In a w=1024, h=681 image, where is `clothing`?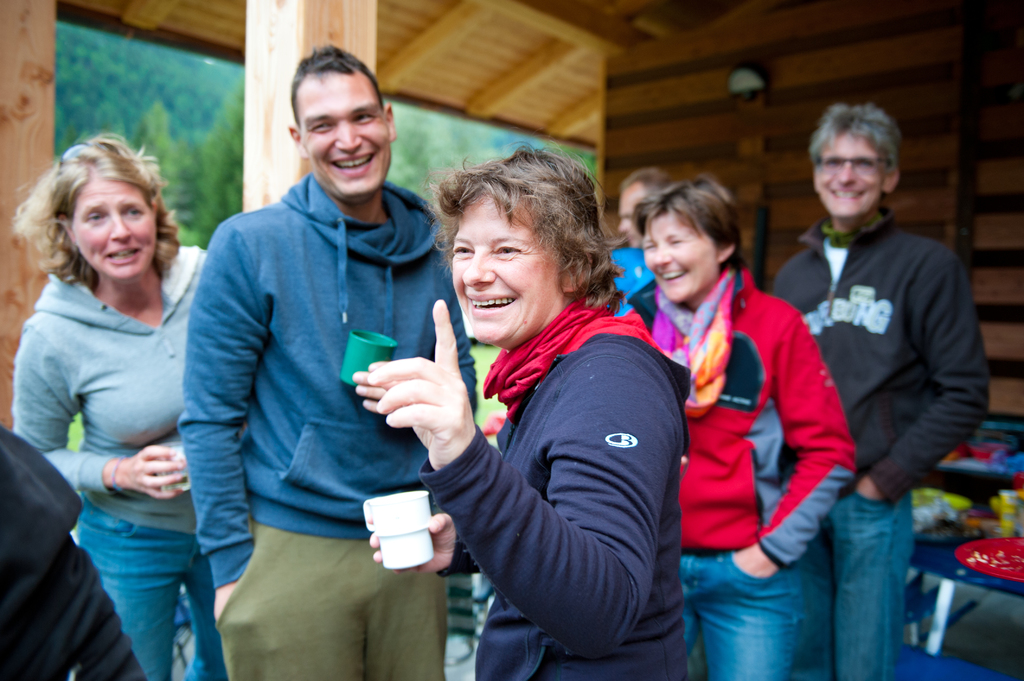
Rect(15, 239, 249, 680).
